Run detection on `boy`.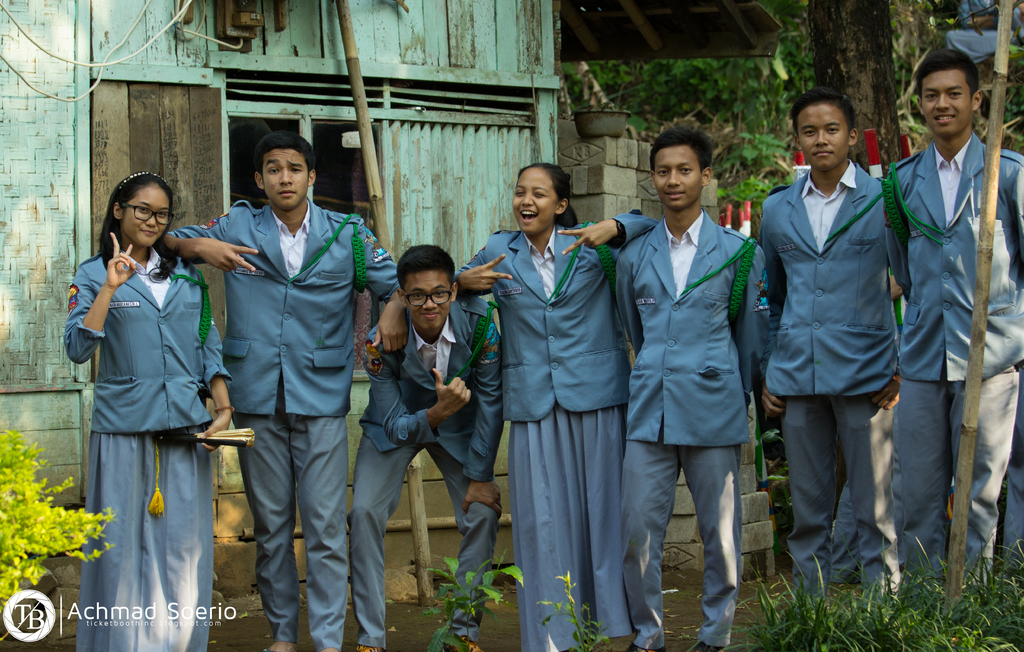
Result: left=171, top=124, right=415, bottom=651.
